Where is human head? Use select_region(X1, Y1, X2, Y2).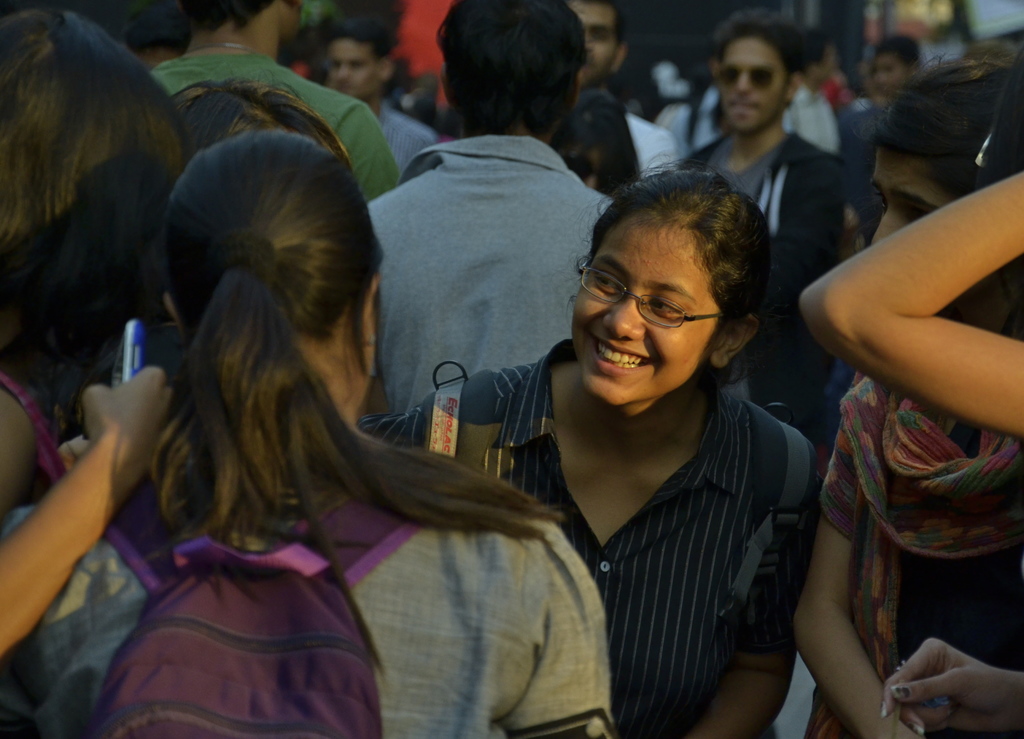
select_region(863, 57, 1023, 327).
